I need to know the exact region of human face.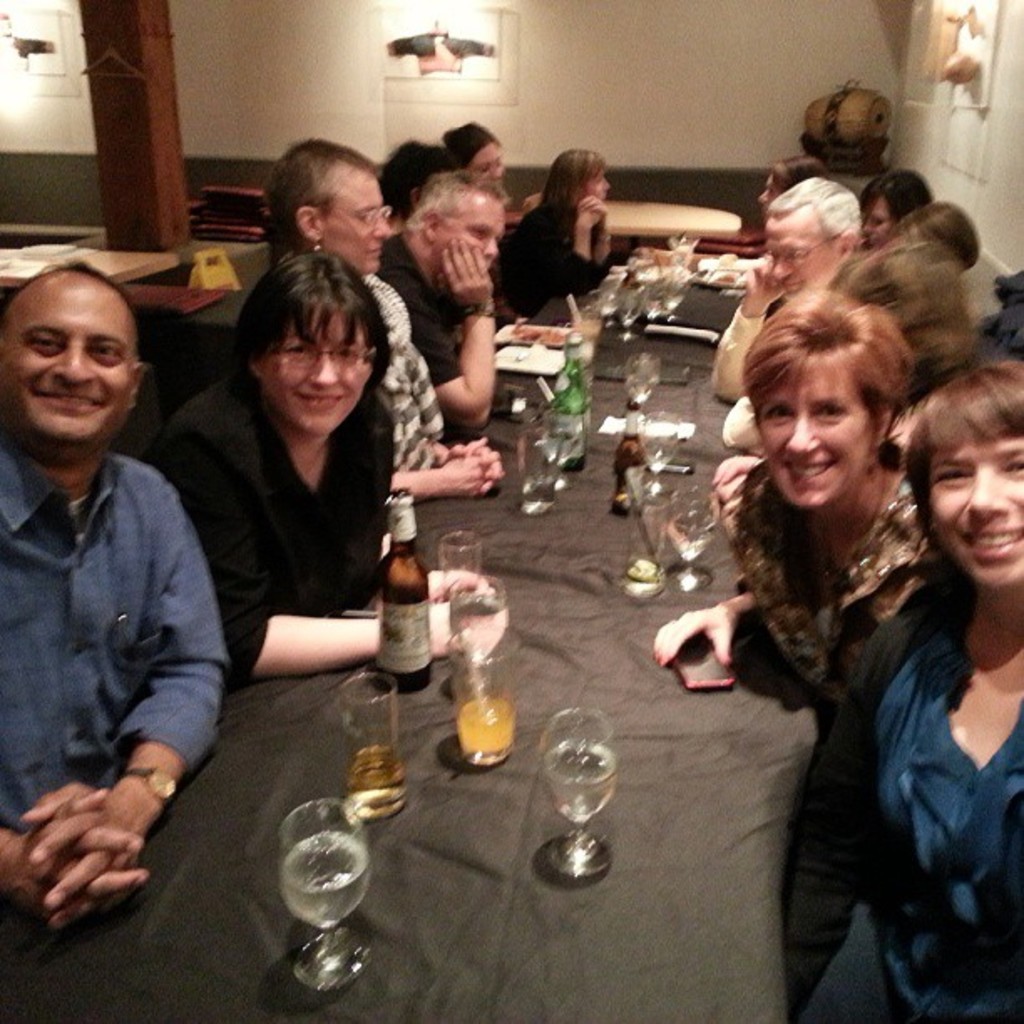
Region: rect(934, 432, 1022, 587).
